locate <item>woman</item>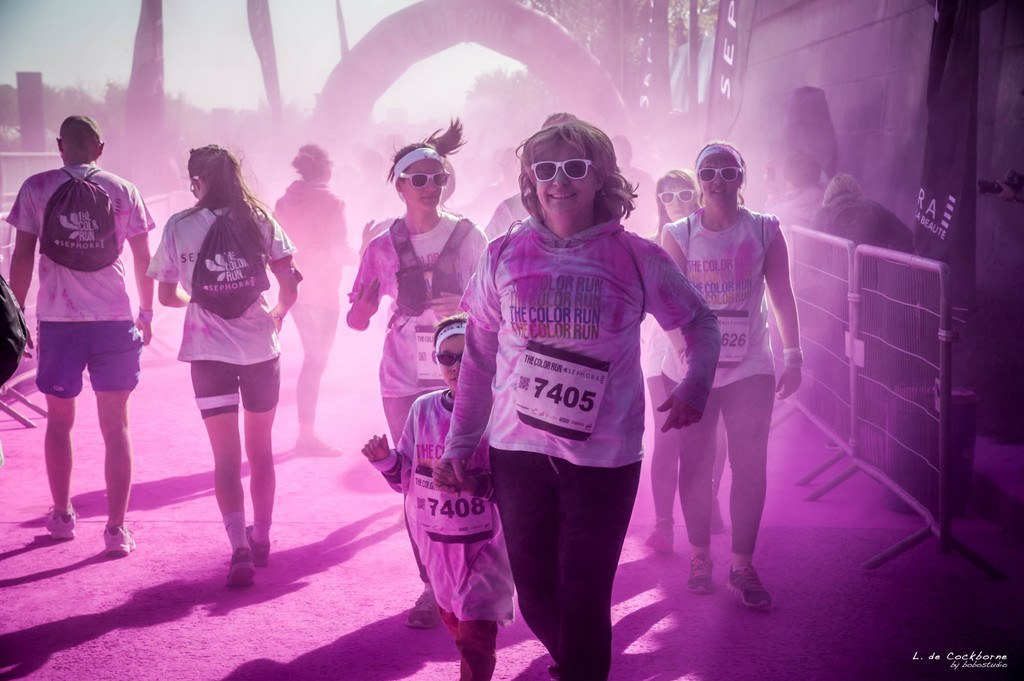
x1=141, y1=142, x2=292, y2=577
